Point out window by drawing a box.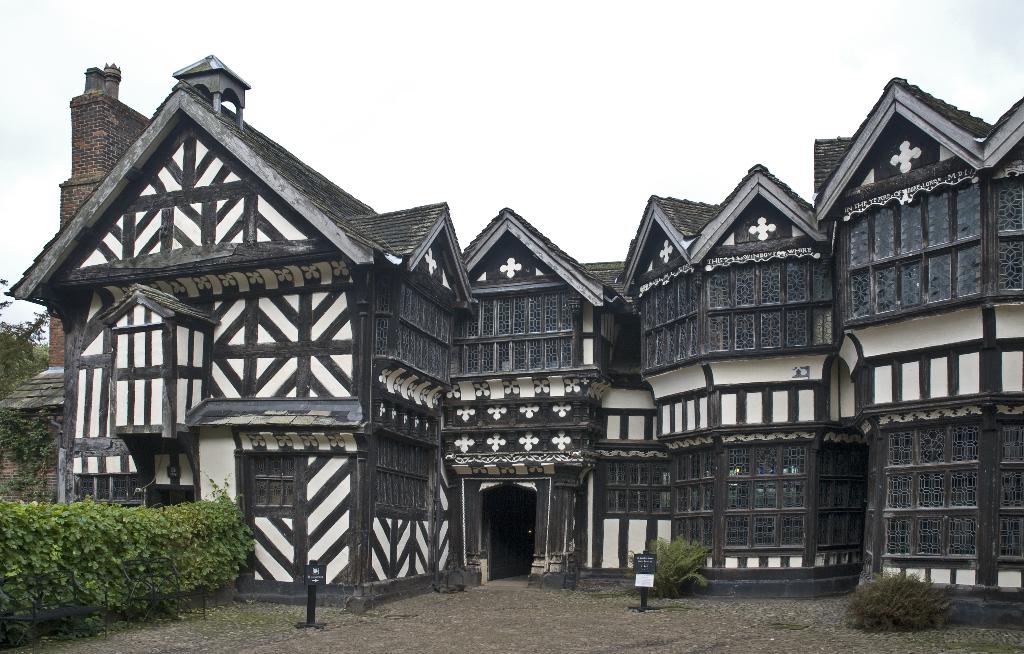
bbox=(825, 444, 862, 554).
